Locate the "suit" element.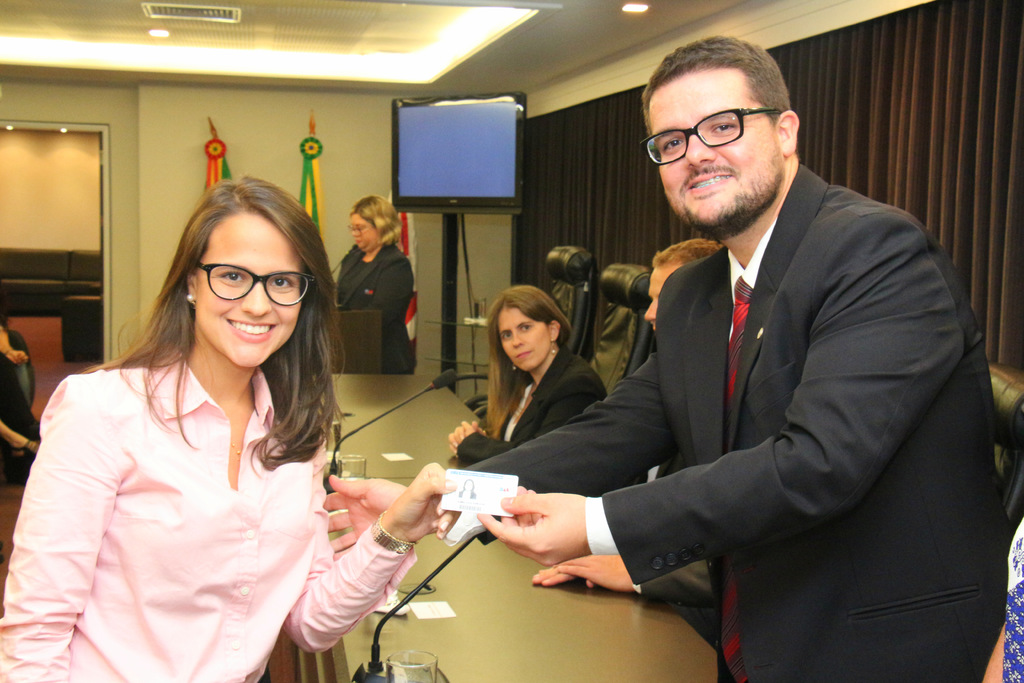
Element bbox: locate(410, 78, 964, 664).
